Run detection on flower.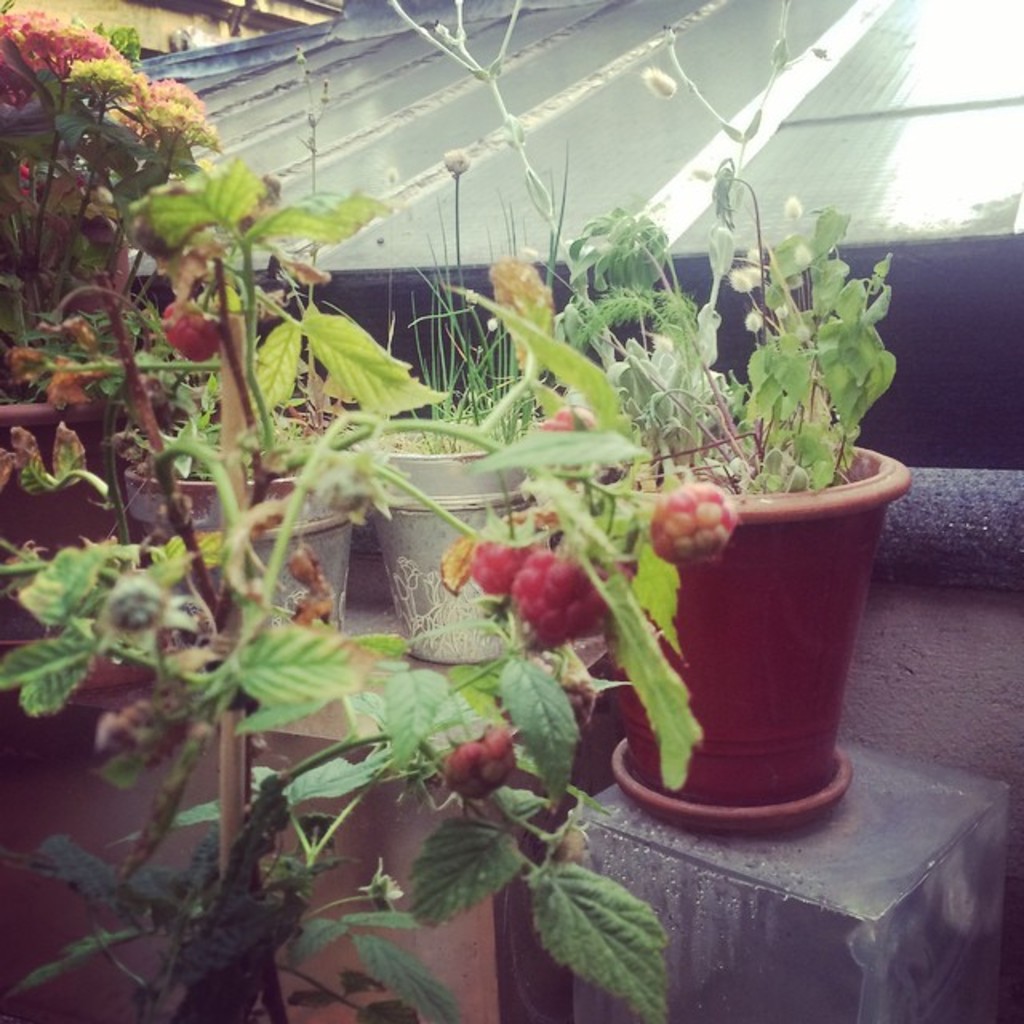
Result: [502, 552, 603, 651].
